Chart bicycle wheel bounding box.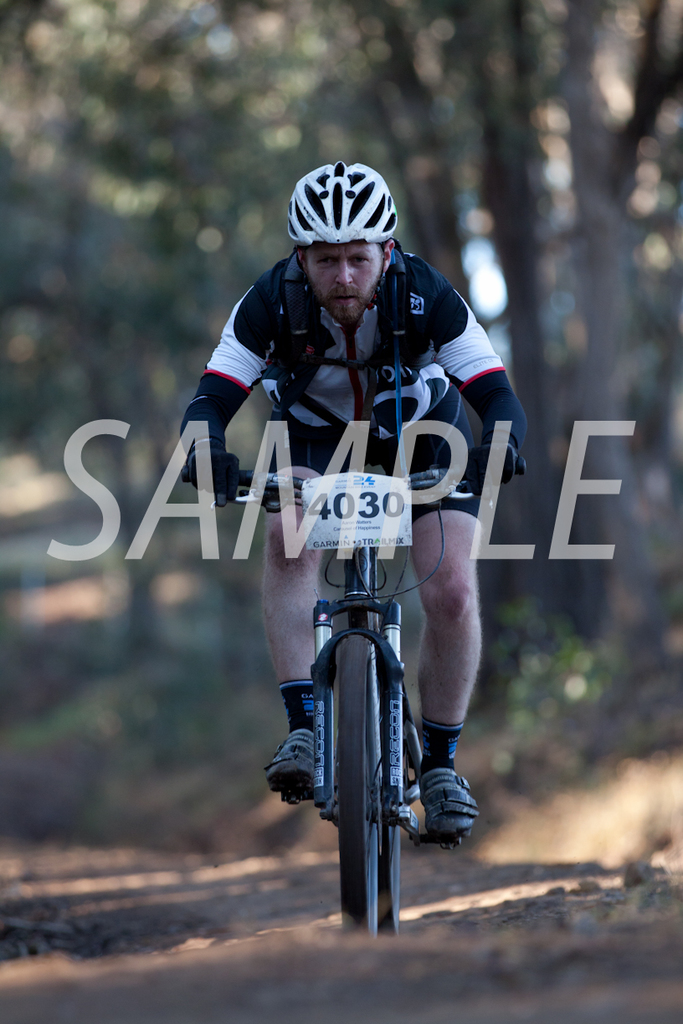
Charted: (374, 683, 413, 936).
